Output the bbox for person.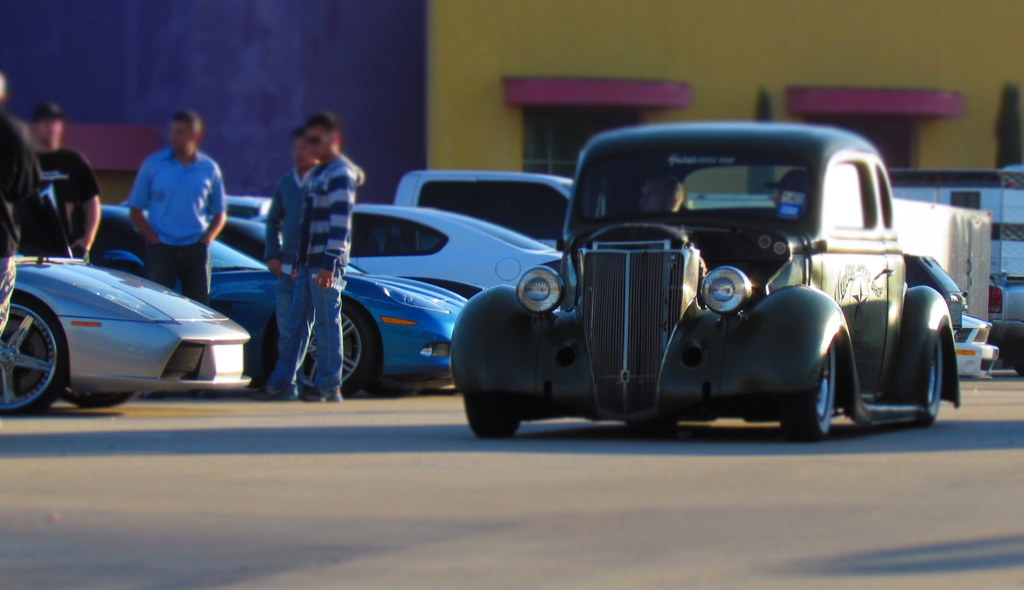
bbox=(645, 169, 684, 215).
